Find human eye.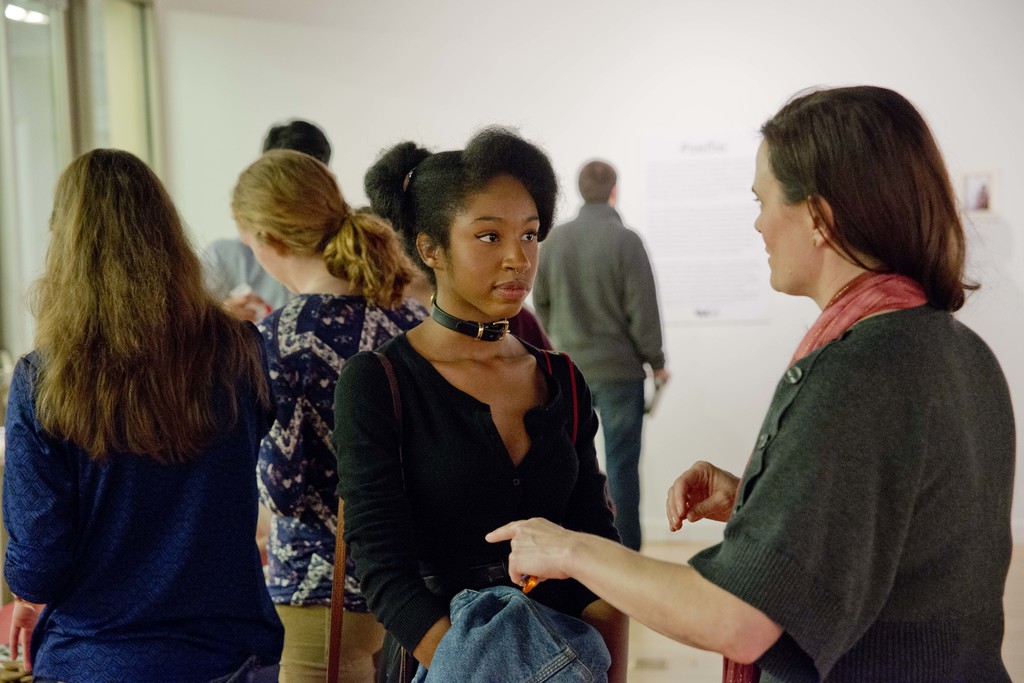
bbox(755, 193, 767, 211).
